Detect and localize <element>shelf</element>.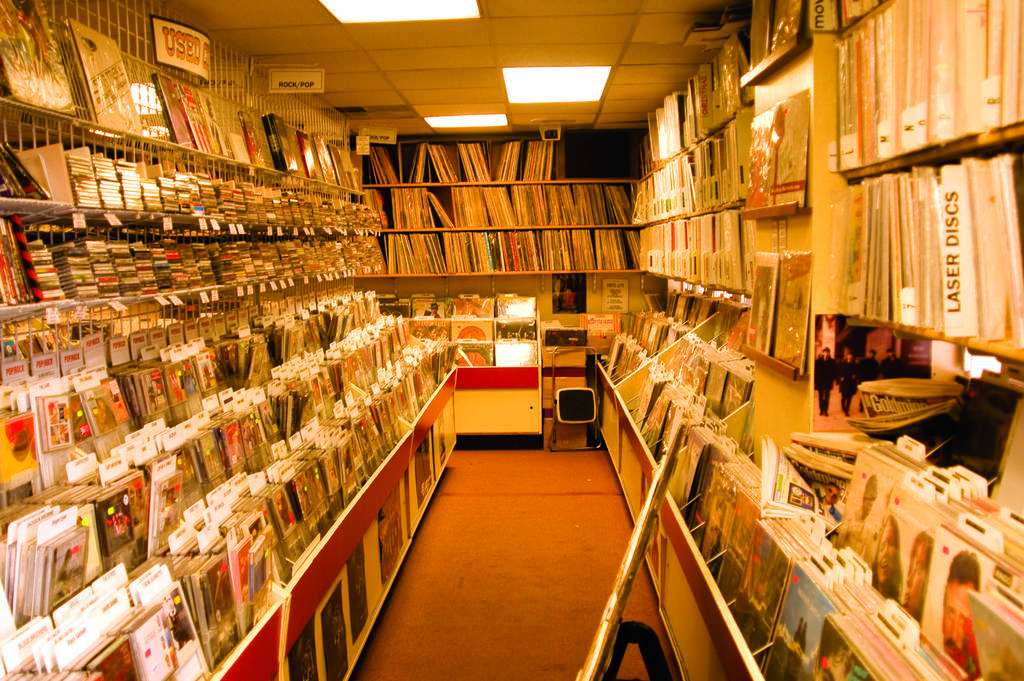
Localized at [833,128,1023,350].
